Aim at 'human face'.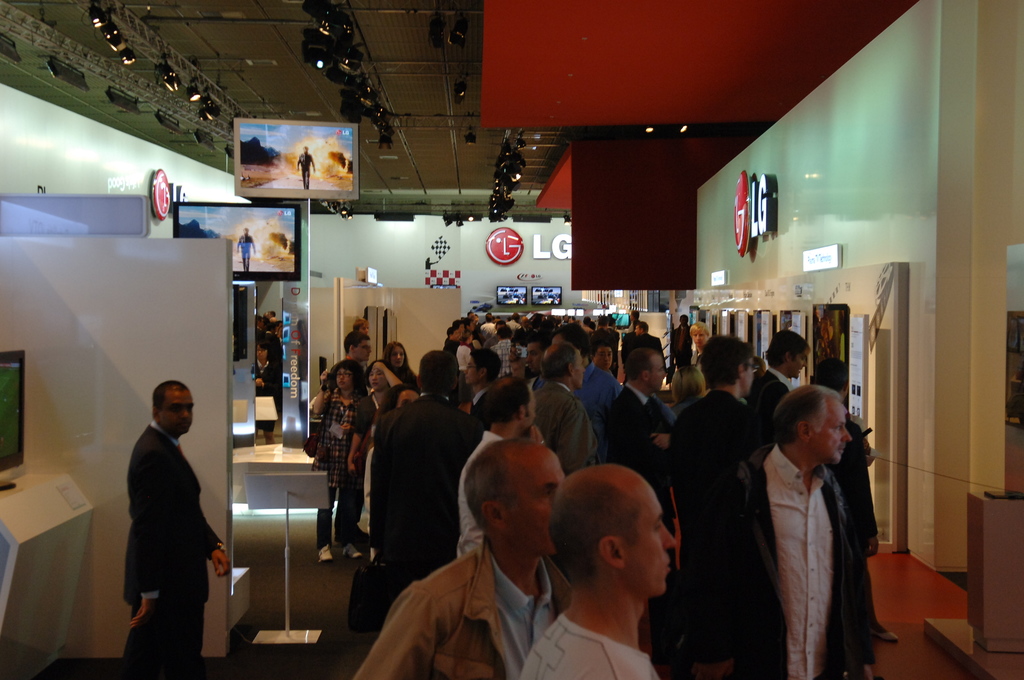
Aimed at 336 368 353 387.
